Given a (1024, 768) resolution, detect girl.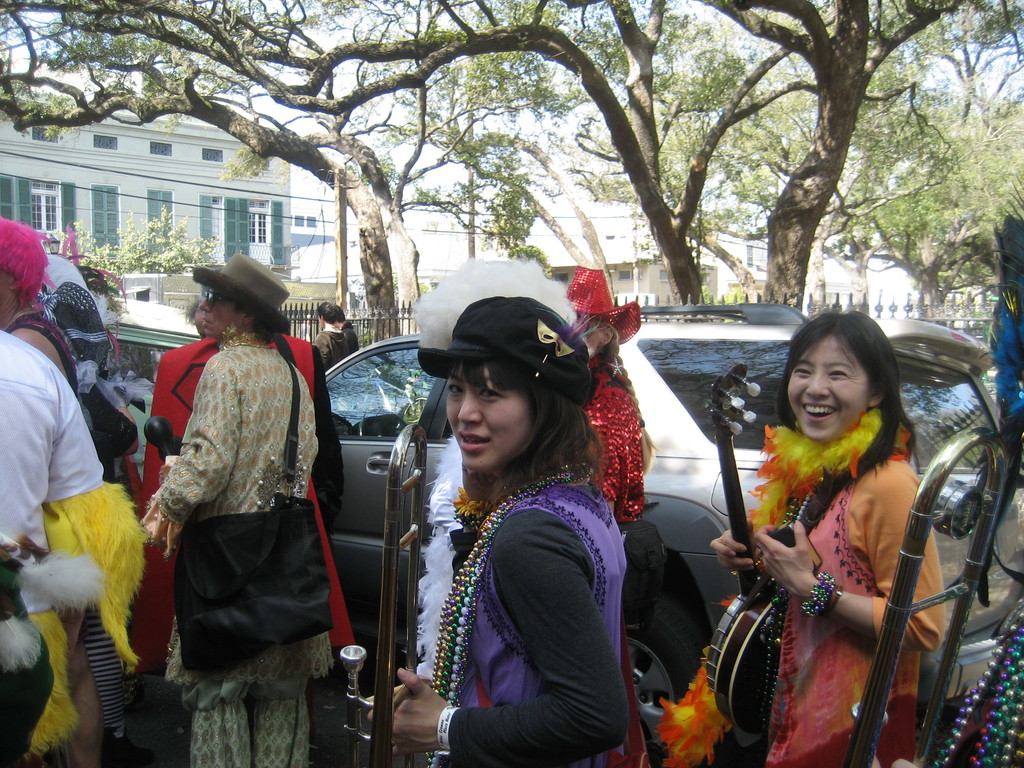
box(714, 310, 947, 767).
